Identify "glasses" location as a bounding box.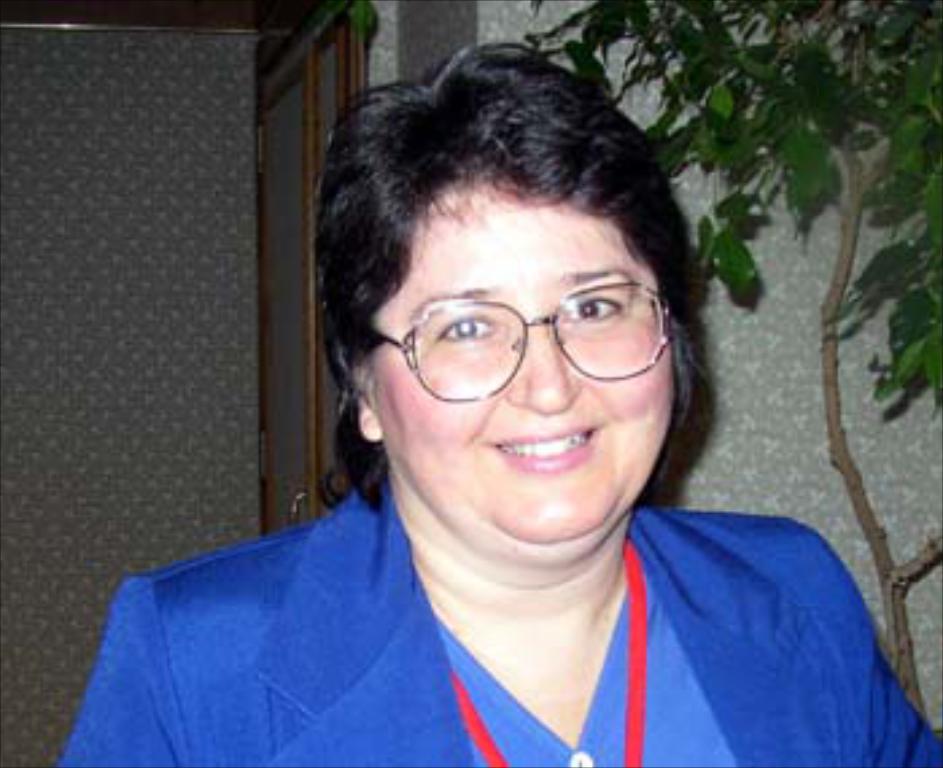
380/278/674/402.
